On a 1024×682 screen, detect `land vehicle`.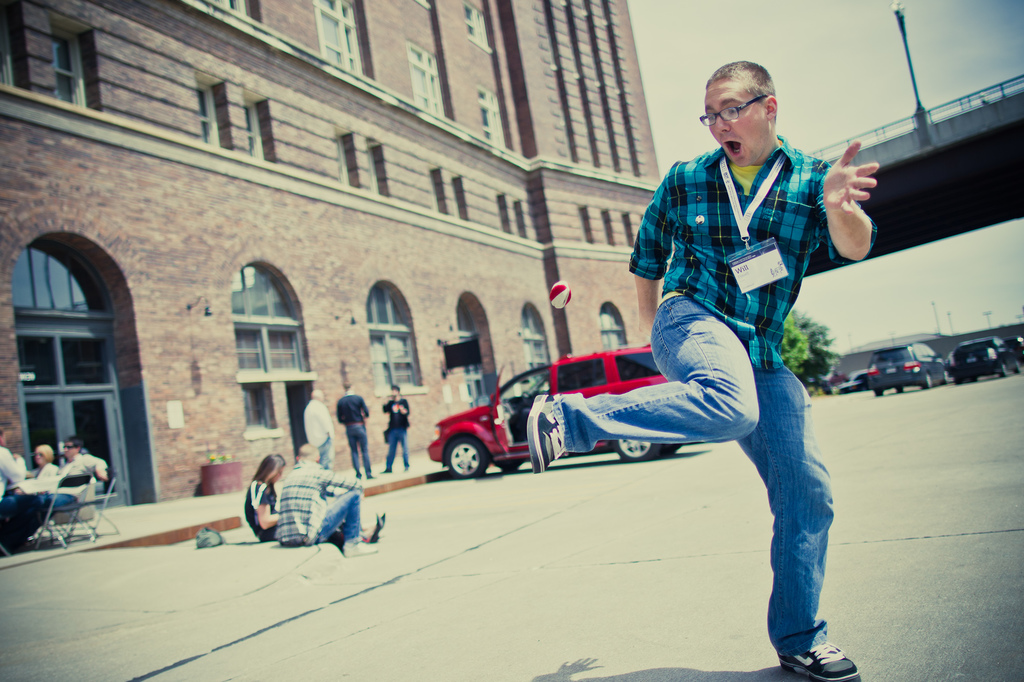
bbox=(866, 345, 946, 399).
